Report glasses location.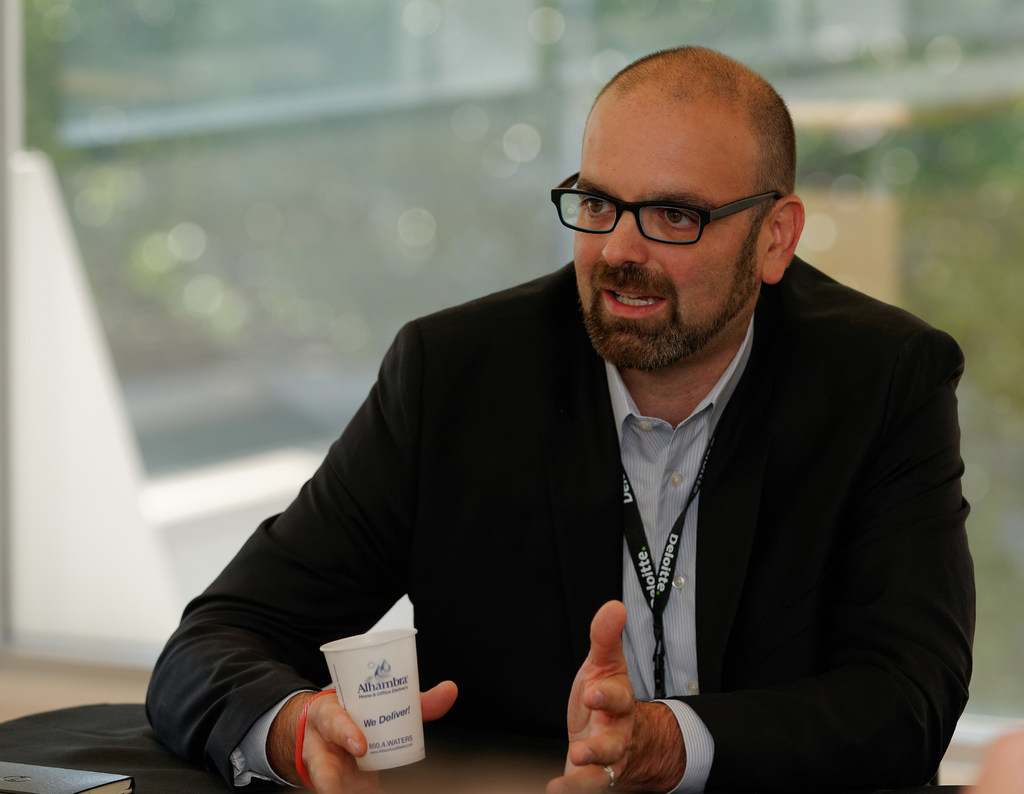
Report: box=[564, 173, 800, 245].
